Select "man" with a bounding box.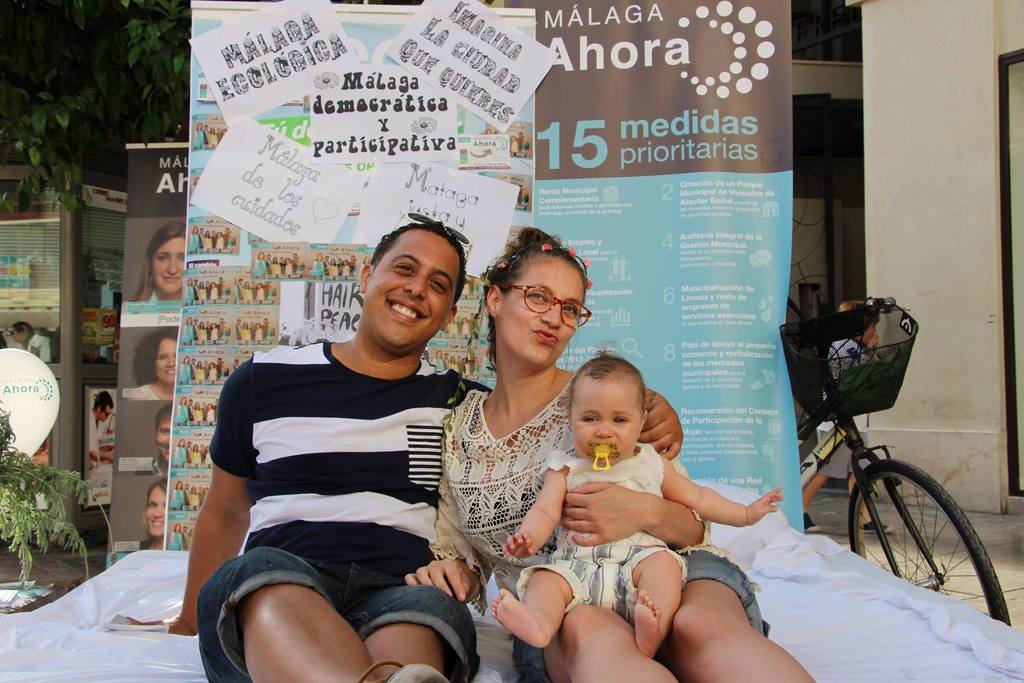
bbox=[215, 276, 223, 299].
